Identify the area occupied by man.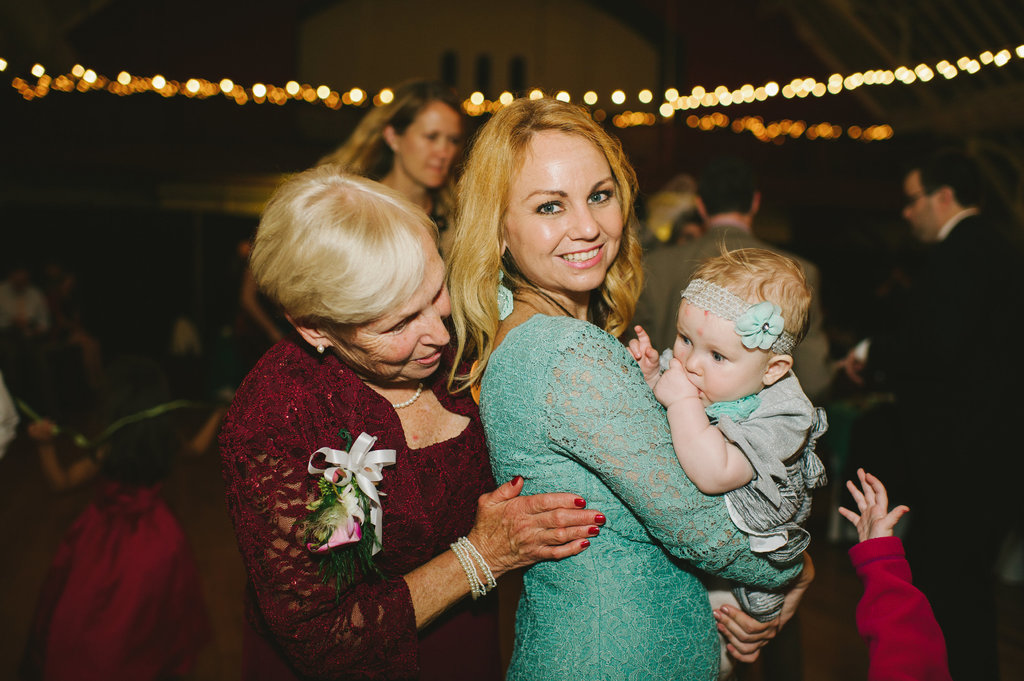
Area: 832:131:1023:680.
